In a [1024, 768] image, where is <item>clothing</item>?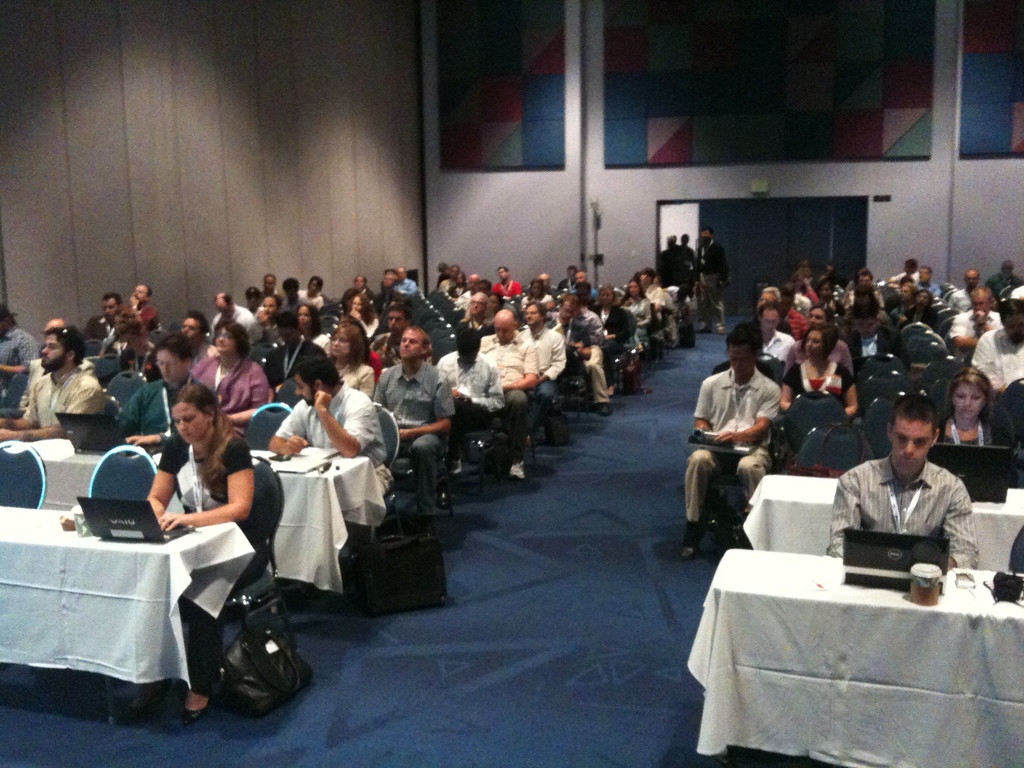
(591, 303, 630, 385).
